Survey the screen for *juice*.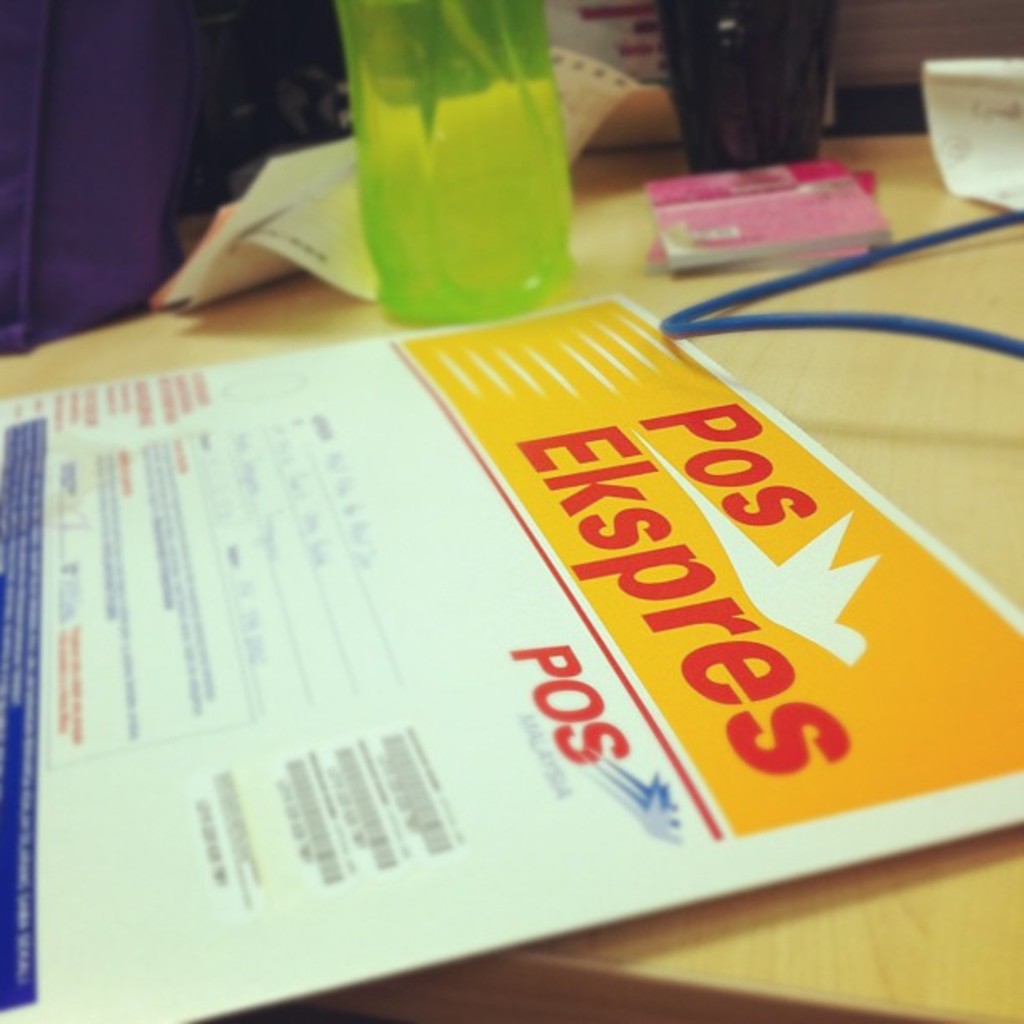
Survey found: <bbox>313, 2, 579, 296</bbox>.
